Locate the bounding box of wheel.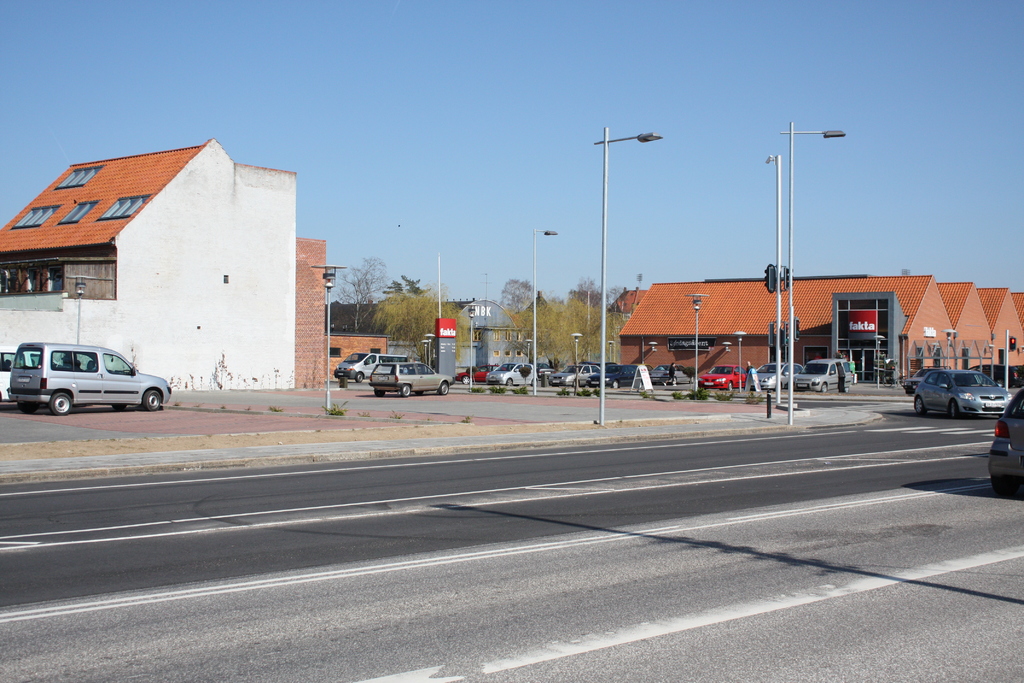
Bounding box: detection(355, 374, 365, 382).
